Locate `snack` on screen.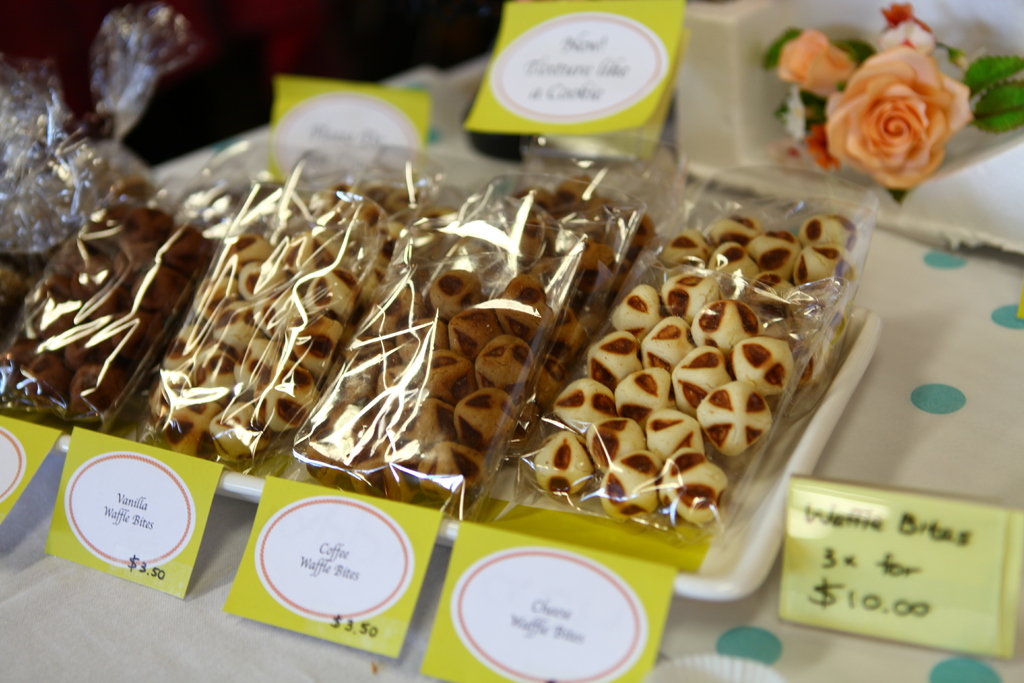
On screen at (542,193,875,535).
